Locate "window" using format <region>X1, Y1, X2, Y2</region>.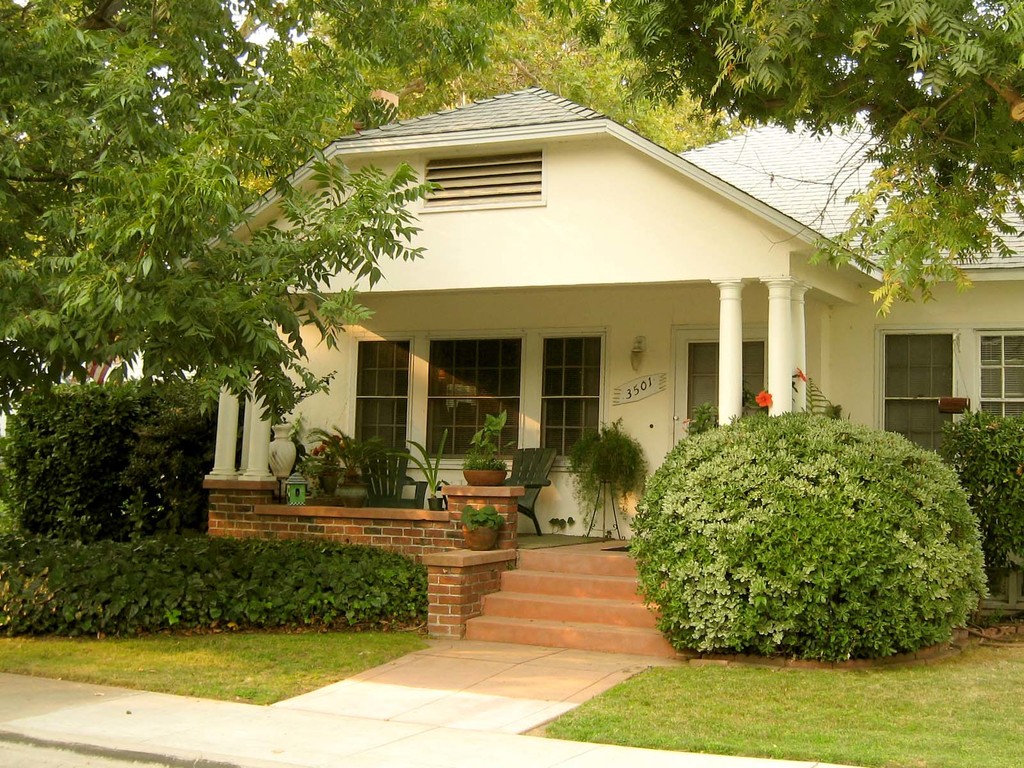
<region>970, 321, 1023, 442</region>.
